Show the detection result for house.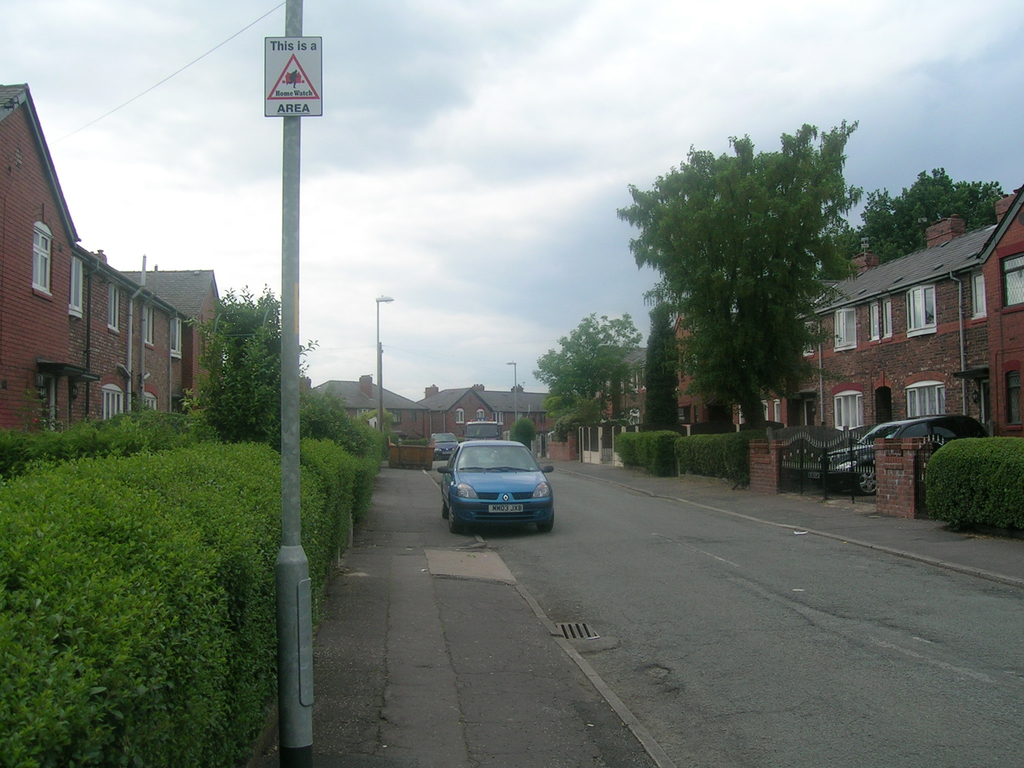
crop(749, 192, 1023, 447).
